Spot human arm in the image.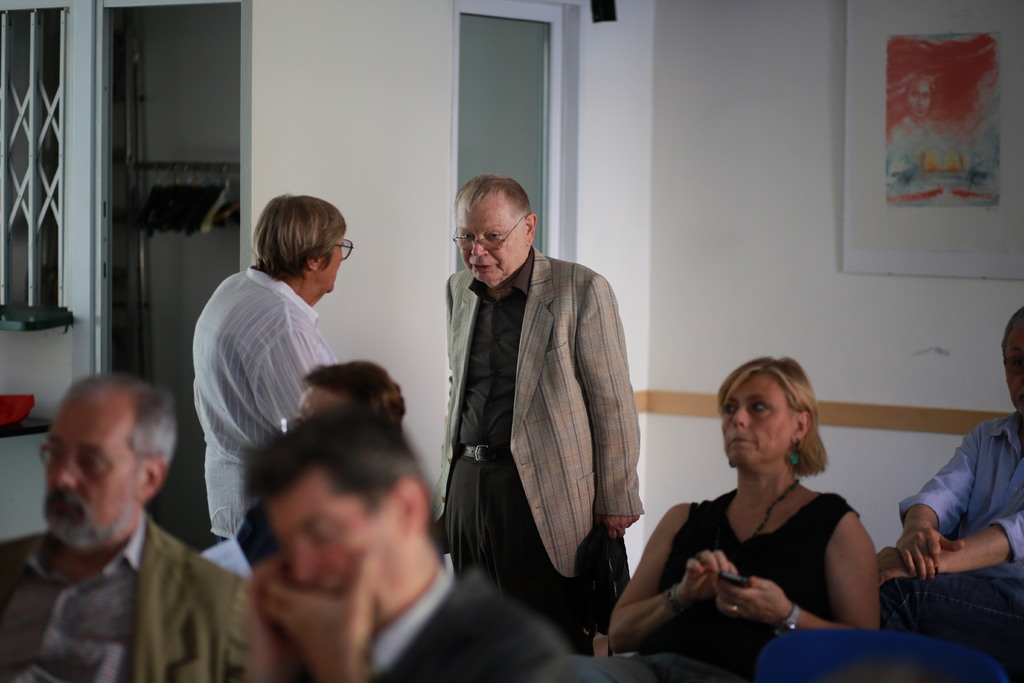
human arm found at 573 264 648 529.
